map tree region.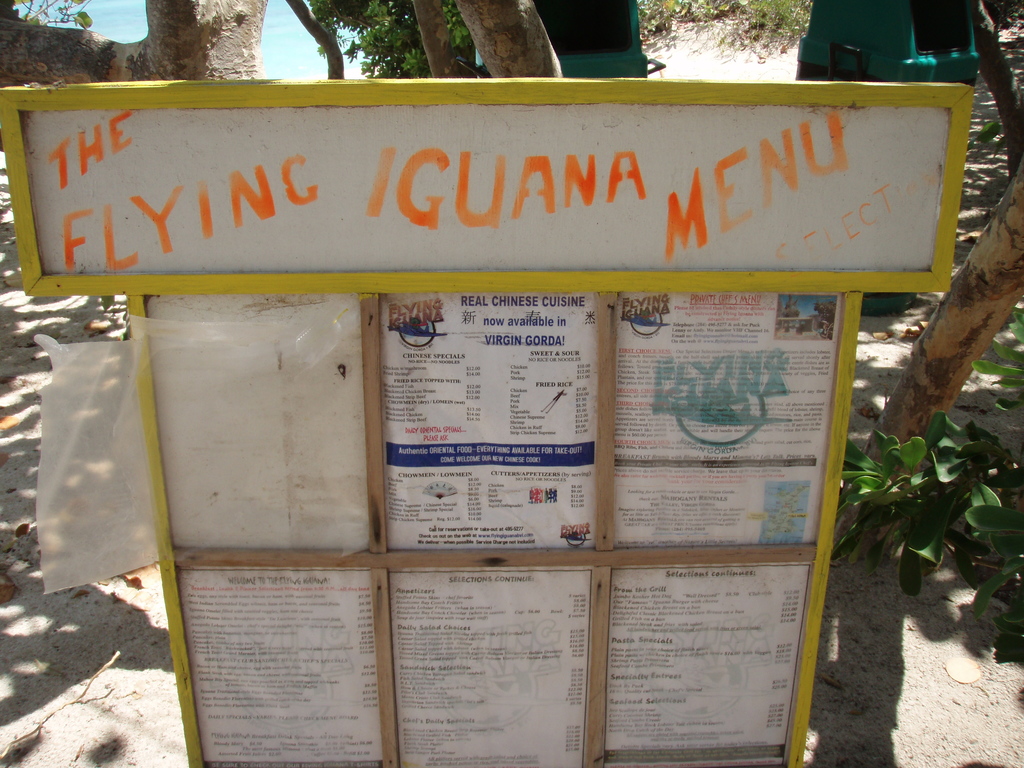
Mapped to left=0, top=0, right=1023, bottom=547.
